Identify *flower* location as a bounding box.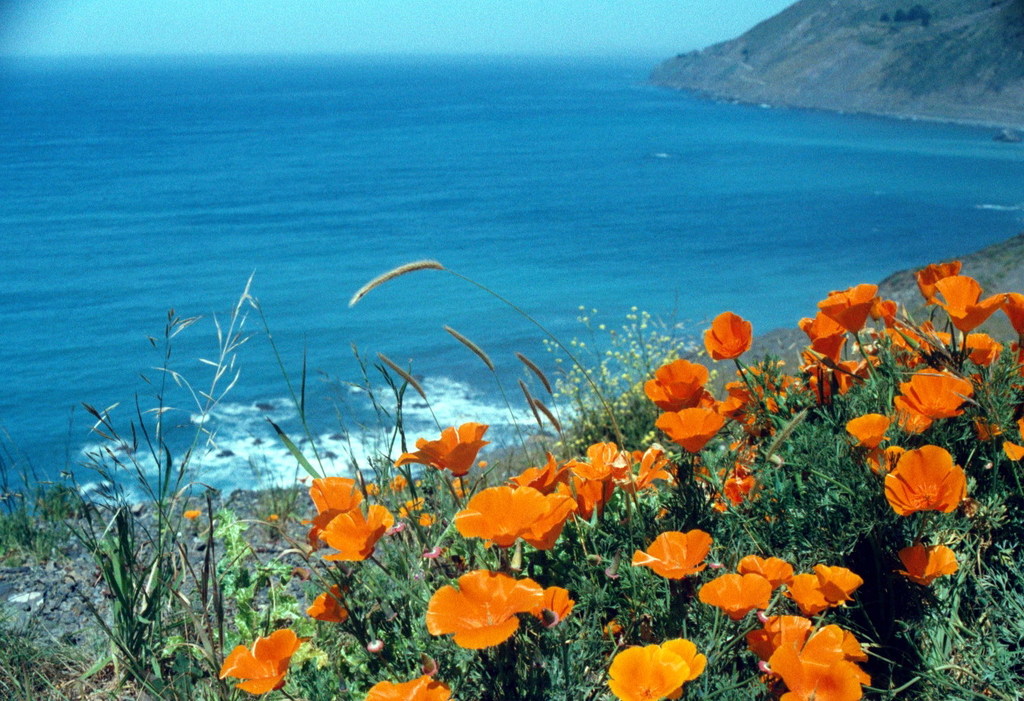
l=570, t=437, r=627, b=479.
